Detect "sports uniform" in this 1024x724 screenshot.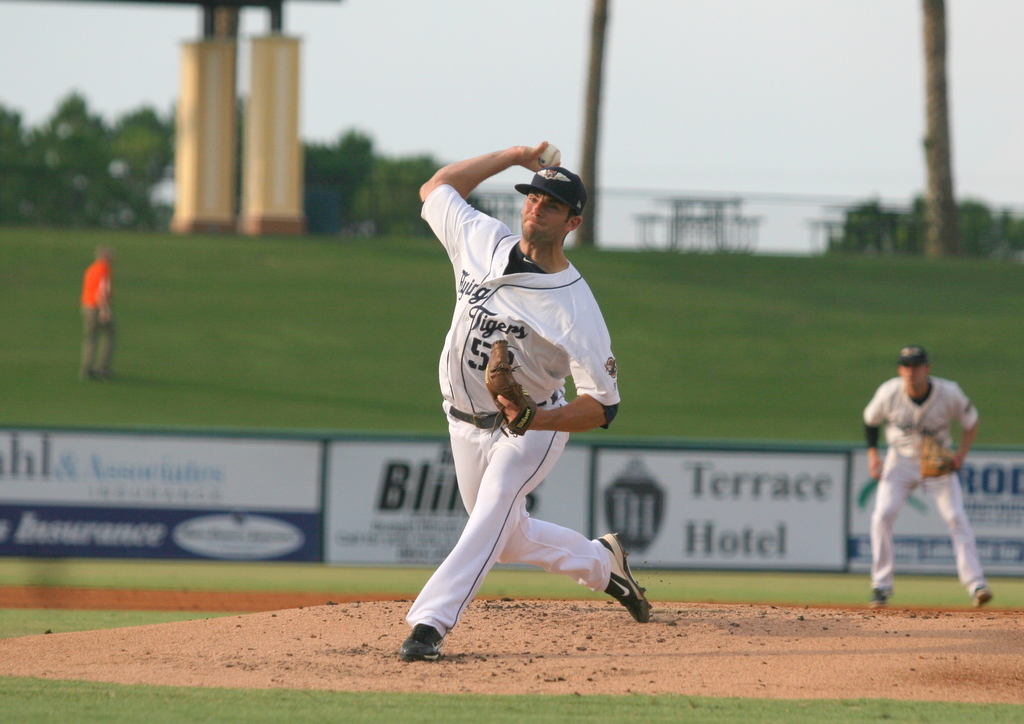
Detection: x1=851, y1=376, x2=980, y2=593.
